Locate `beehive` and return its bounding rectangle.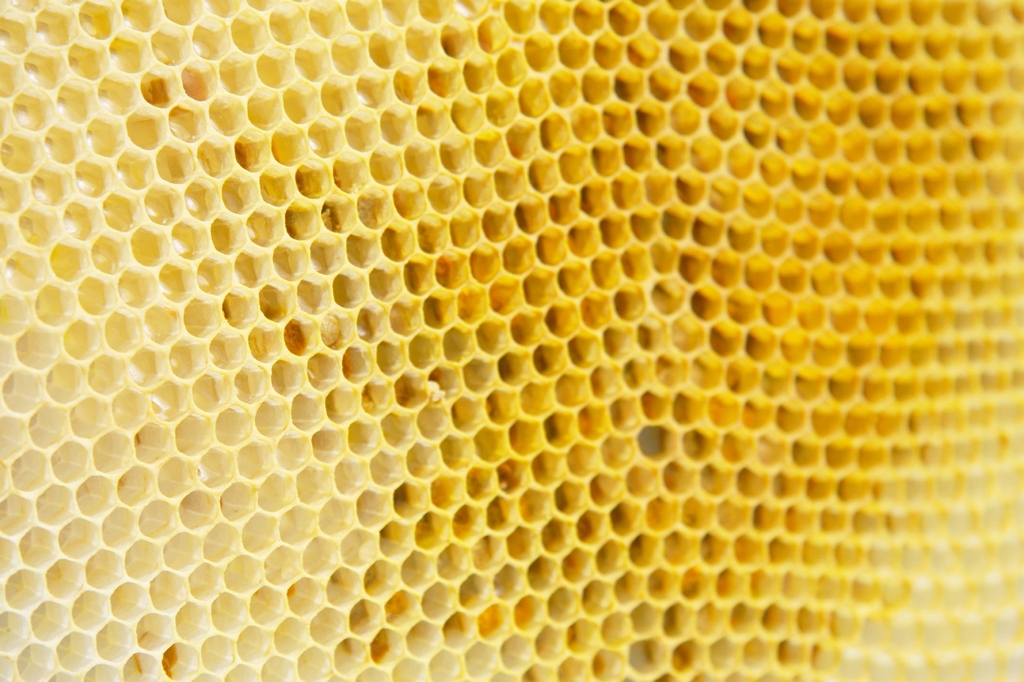
[x1=0, y1=0, x2=1023, y2=681].
